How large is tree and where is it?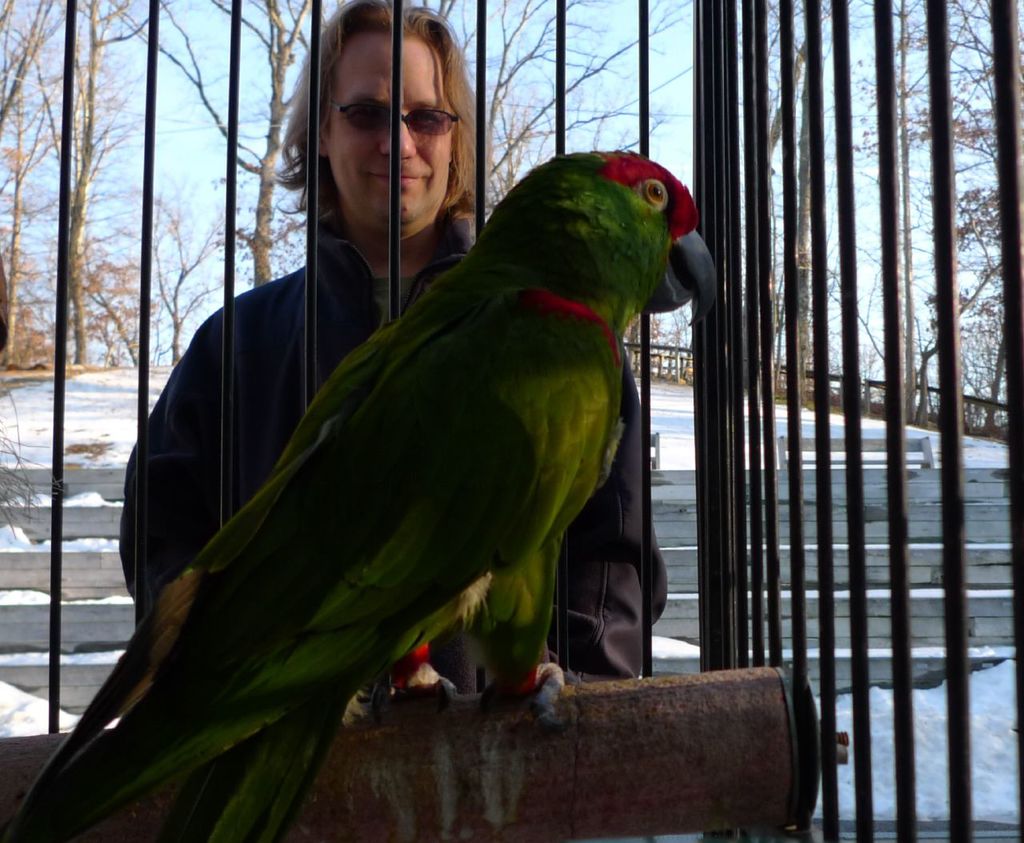
Bounding box: Rect(118, 0, 698, 289).
